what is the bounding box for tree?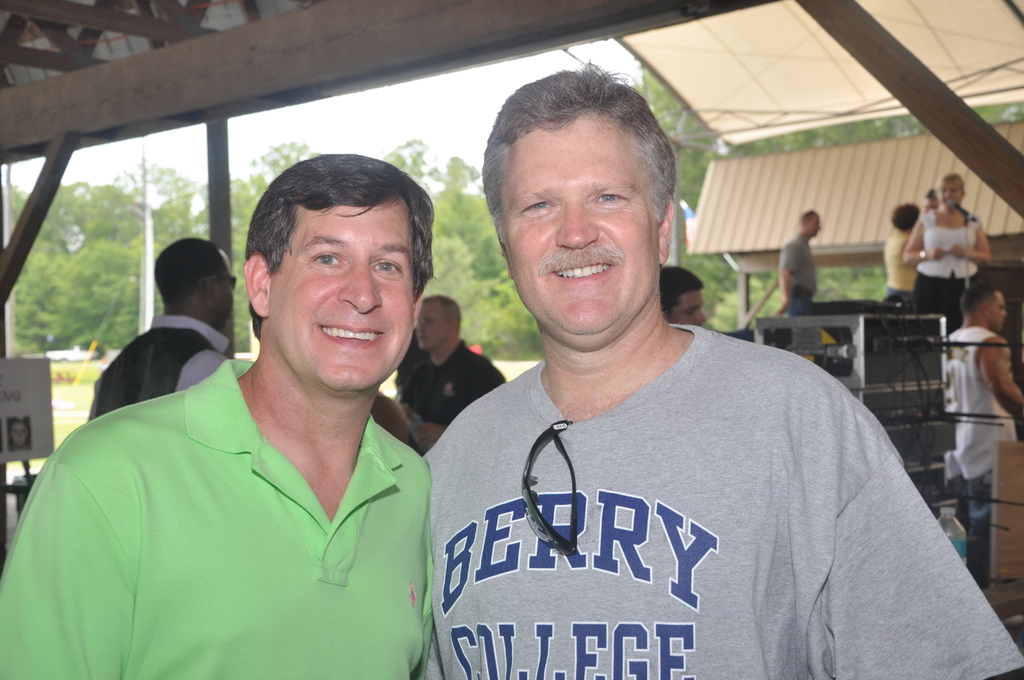
x1=410 y1=143 x2=515 y2=336.
